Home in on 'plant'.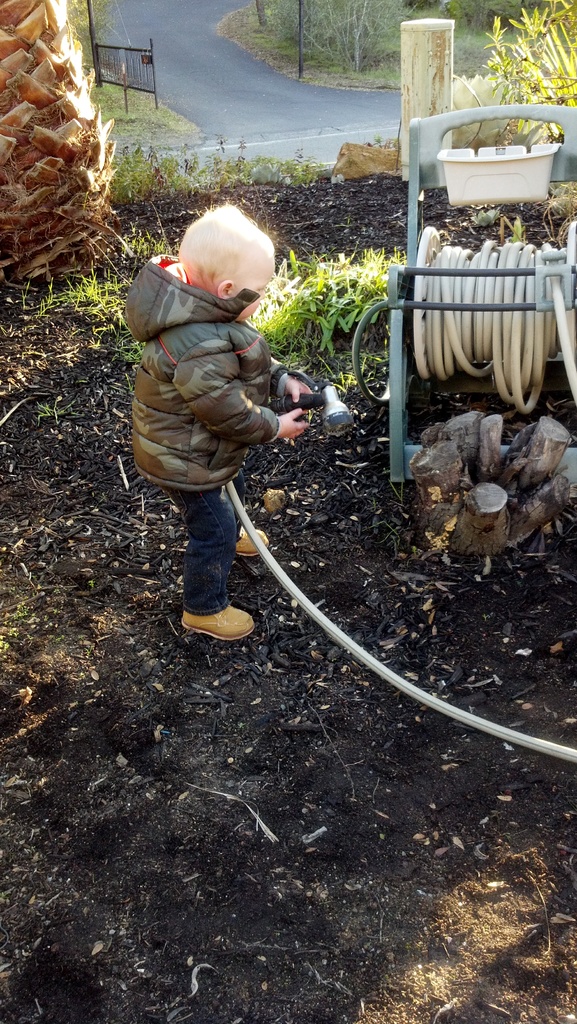
Homed in at region(372, 495, 383, 511).
